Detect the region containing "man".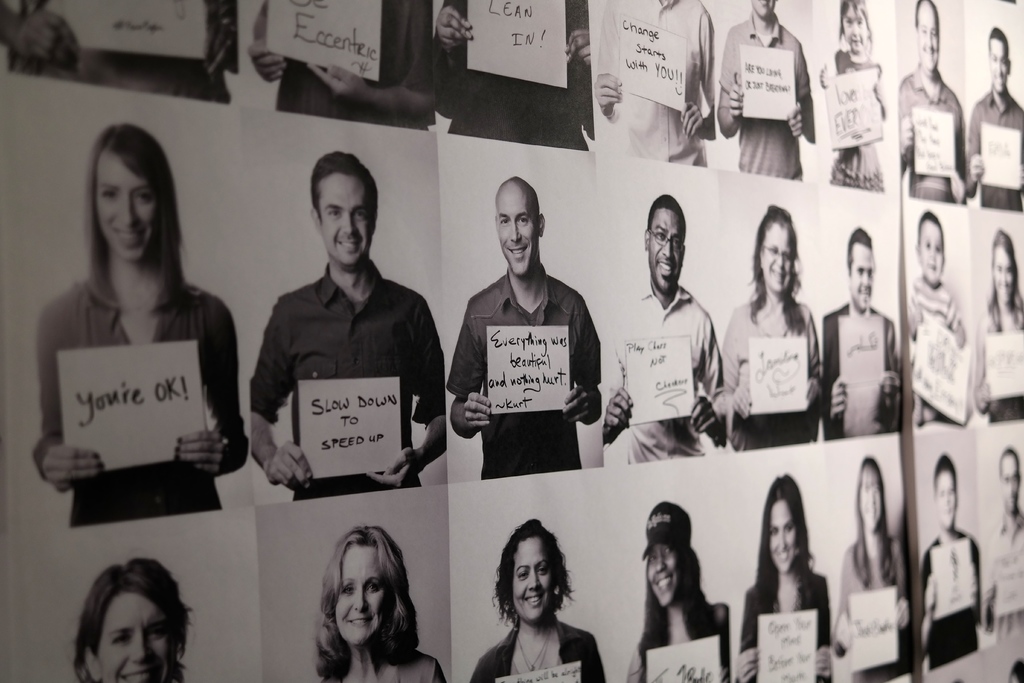
select_region(982, 444, 1023, 646).
